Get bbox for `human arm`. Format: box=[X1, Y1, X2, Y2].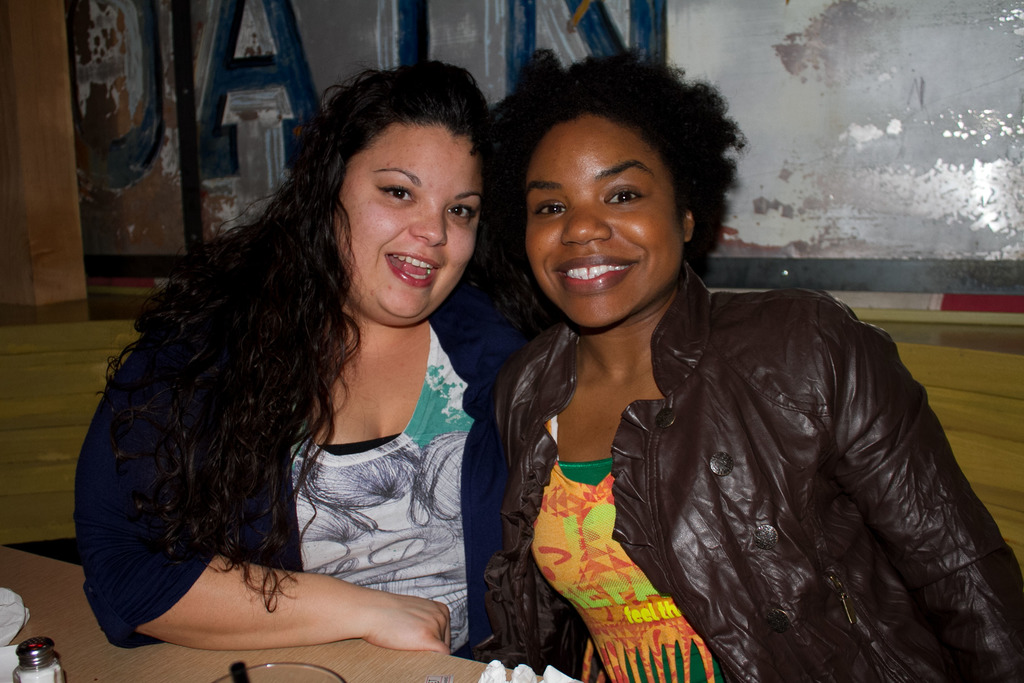
box=[84, 308, 449, 651].
